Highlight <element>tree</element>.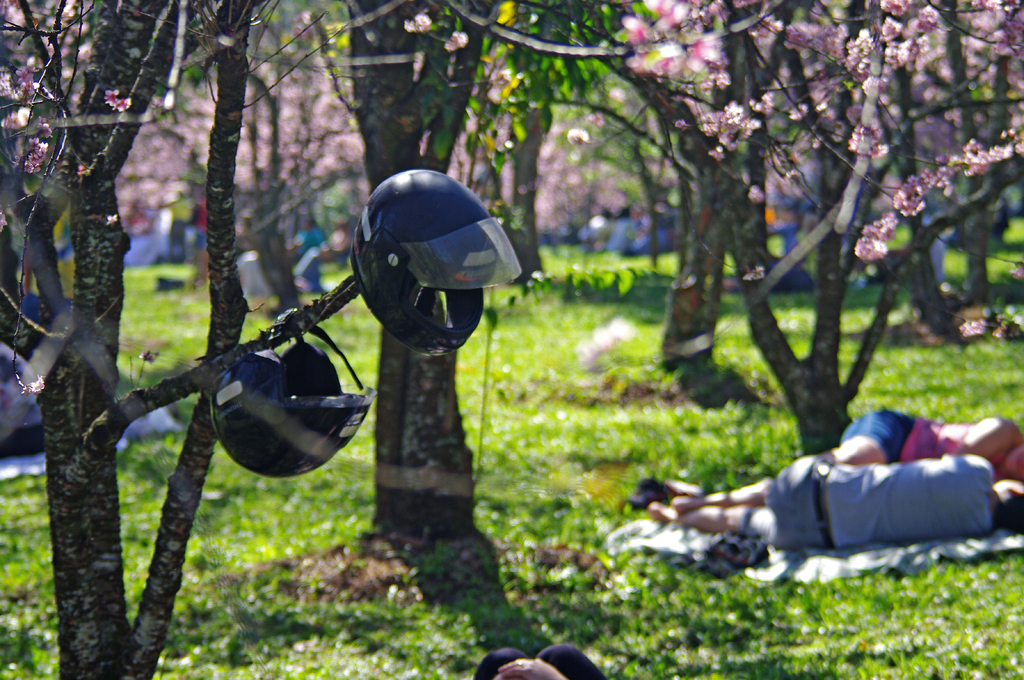
Highlighted region: BBox(0, 0, 360, 678).
